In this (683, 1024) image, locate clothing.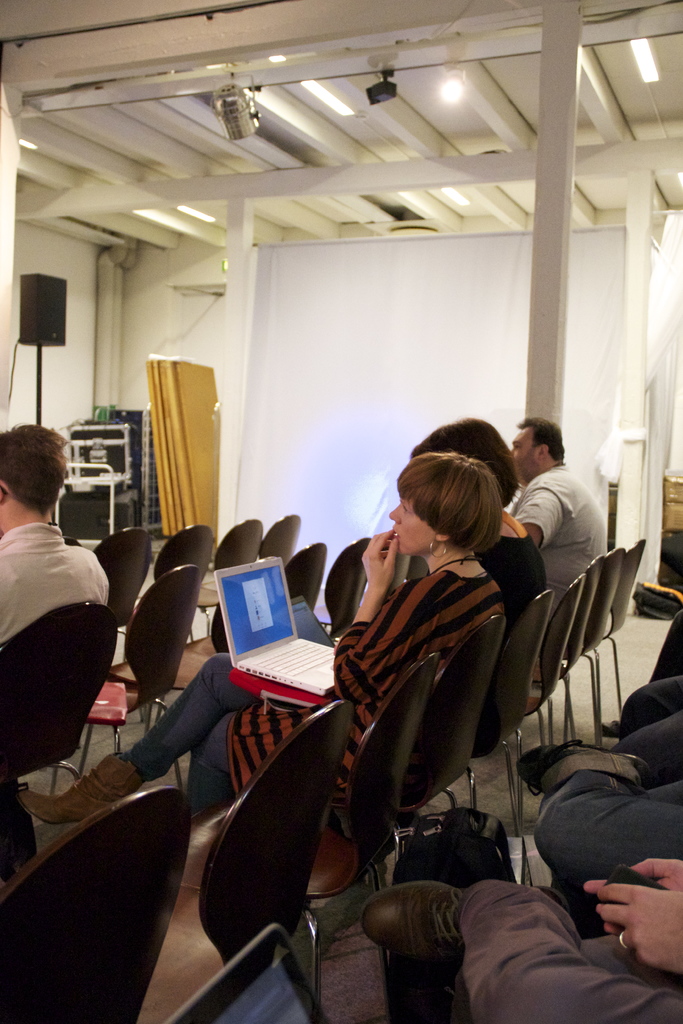
Bounding box: region(456, 877, 682, 1023).
